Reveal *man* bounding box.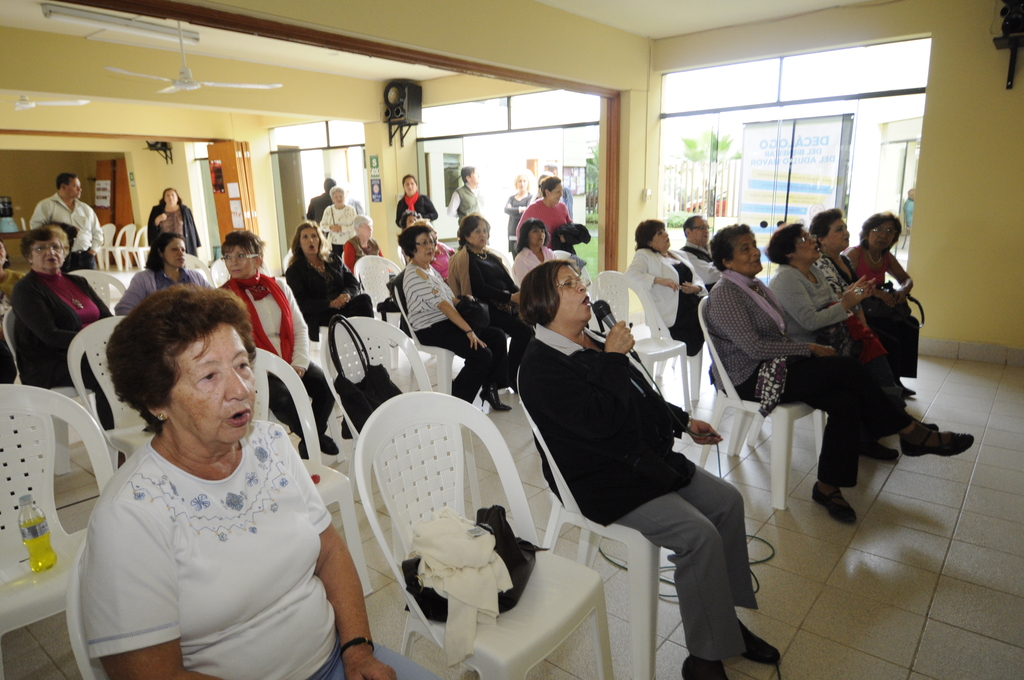
Revealed: detection(28, 174, 101, 266).
